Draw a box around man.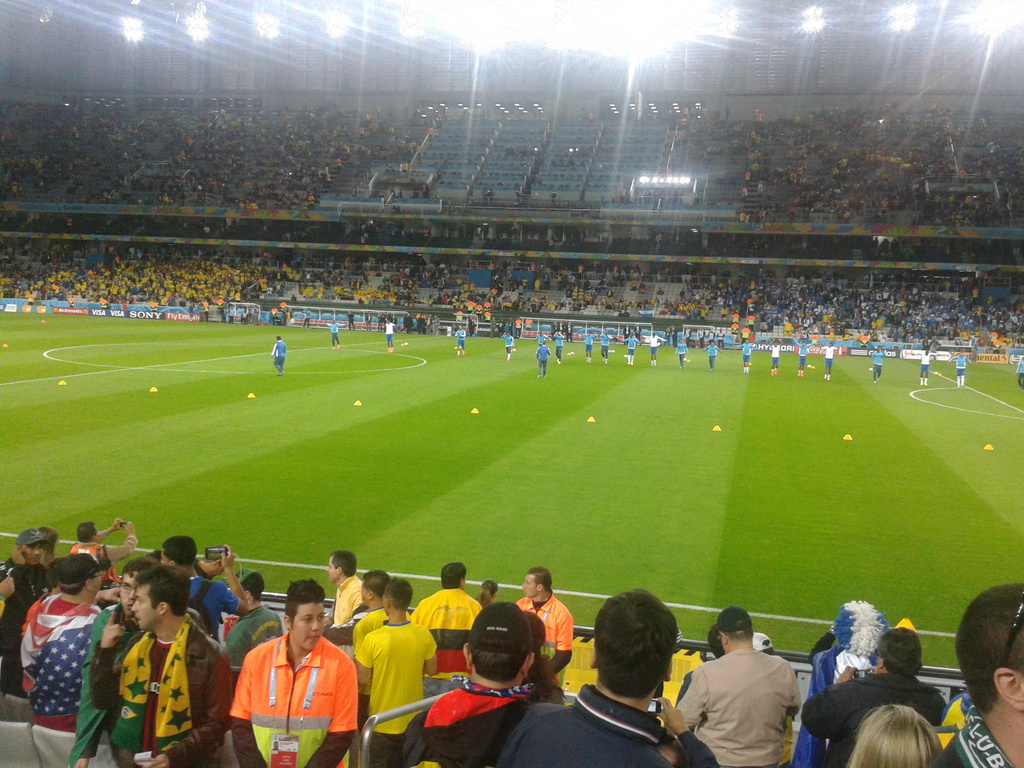
bbox=(383, 318, 396, 352).
